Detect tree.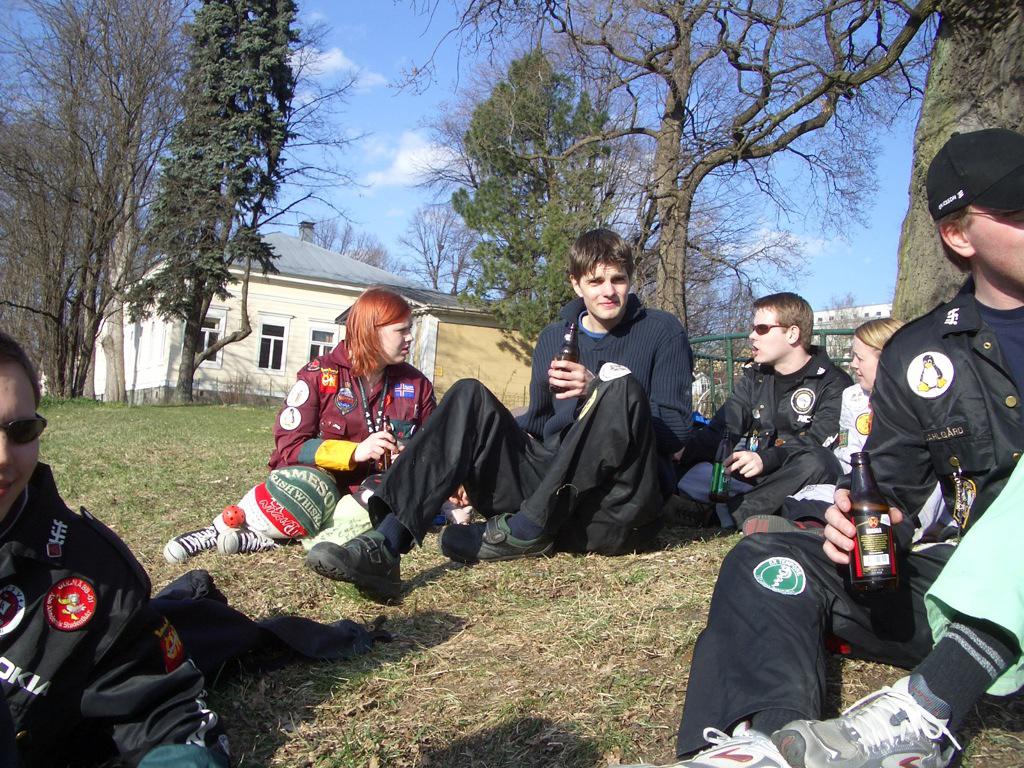
Detected at left=0, top=0, right=195, bottom=400.
